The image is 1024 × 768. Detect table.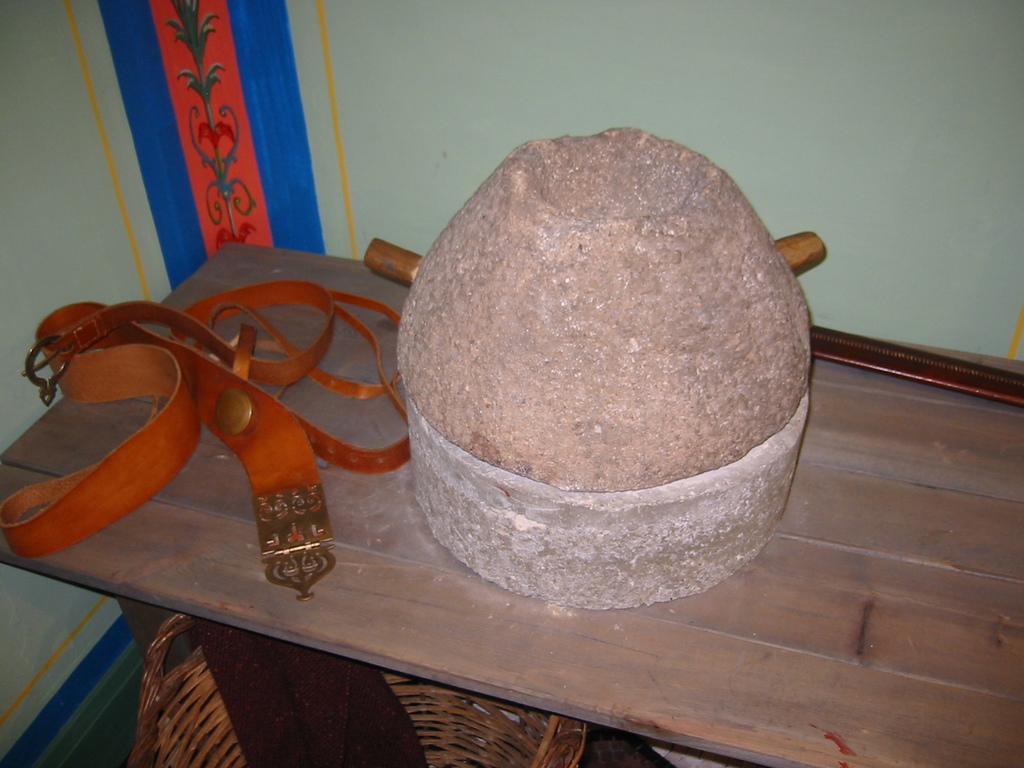
Detection: left=0, top=230, right=1023, bottom=764.
